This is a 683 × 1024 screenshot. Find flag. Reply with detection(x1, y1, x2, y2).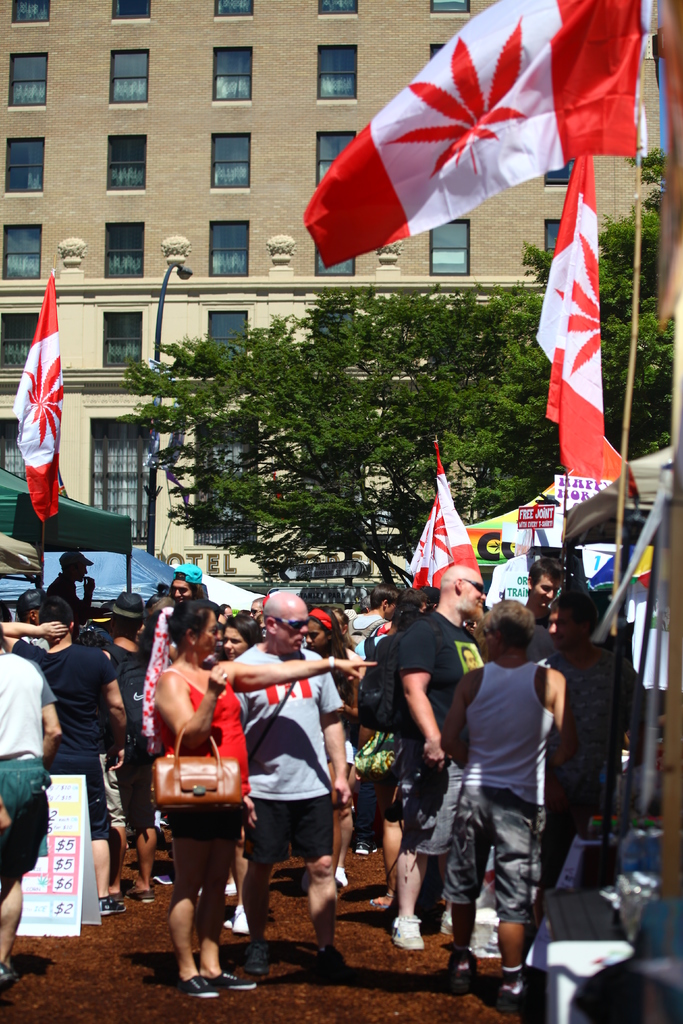
detection(406, 431, 489, 586).
